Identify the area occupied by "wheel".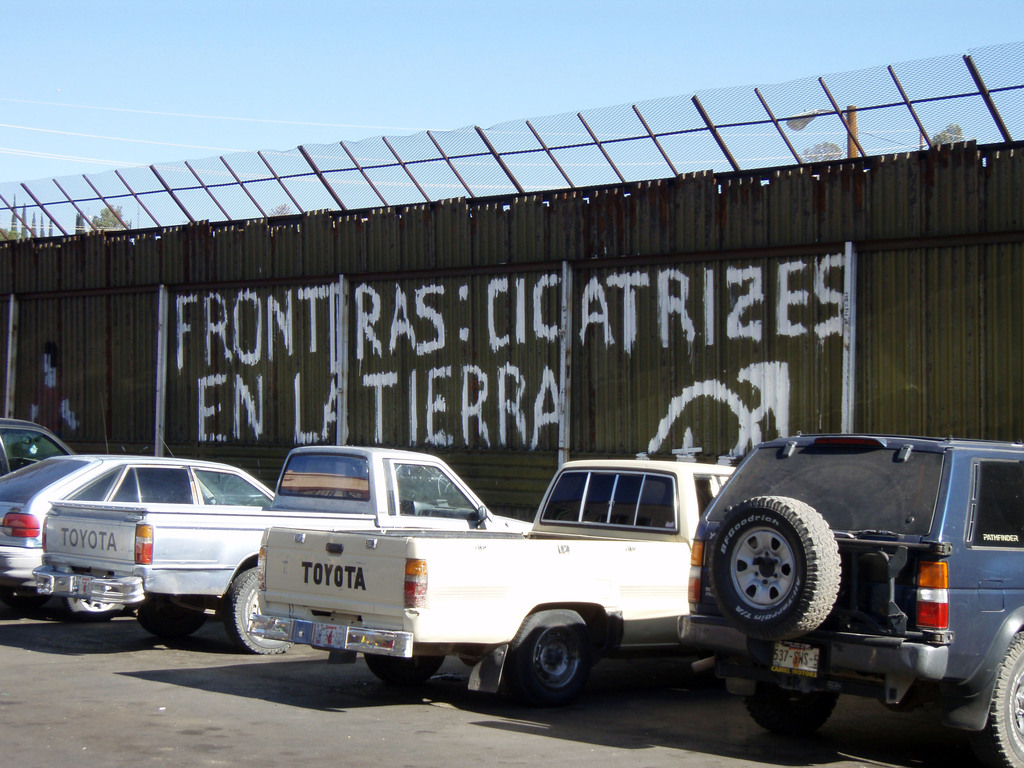
Area: 503 629 596 710.
